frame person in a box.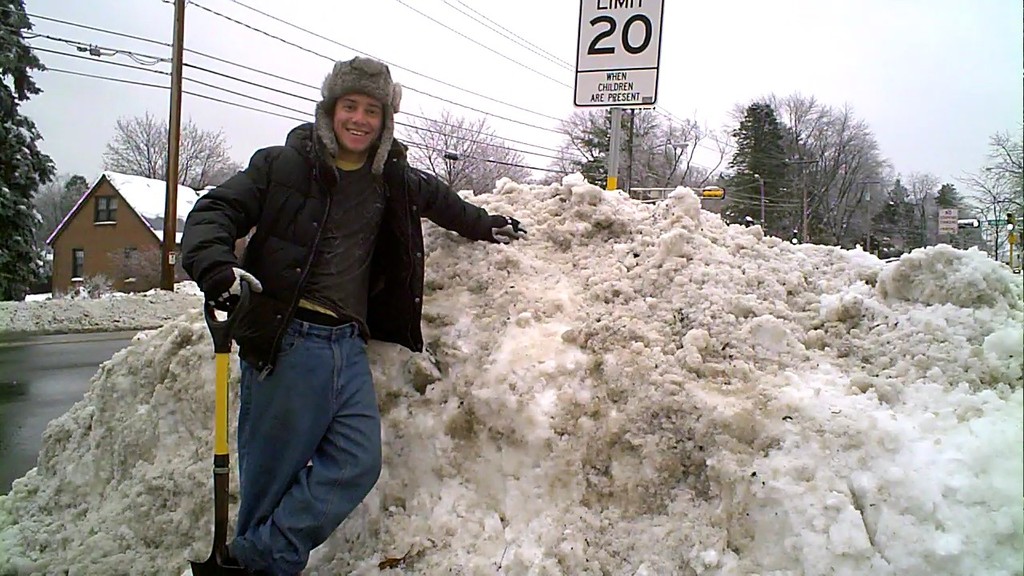
[x1=182, y1=54, x2=525, y2=575].
